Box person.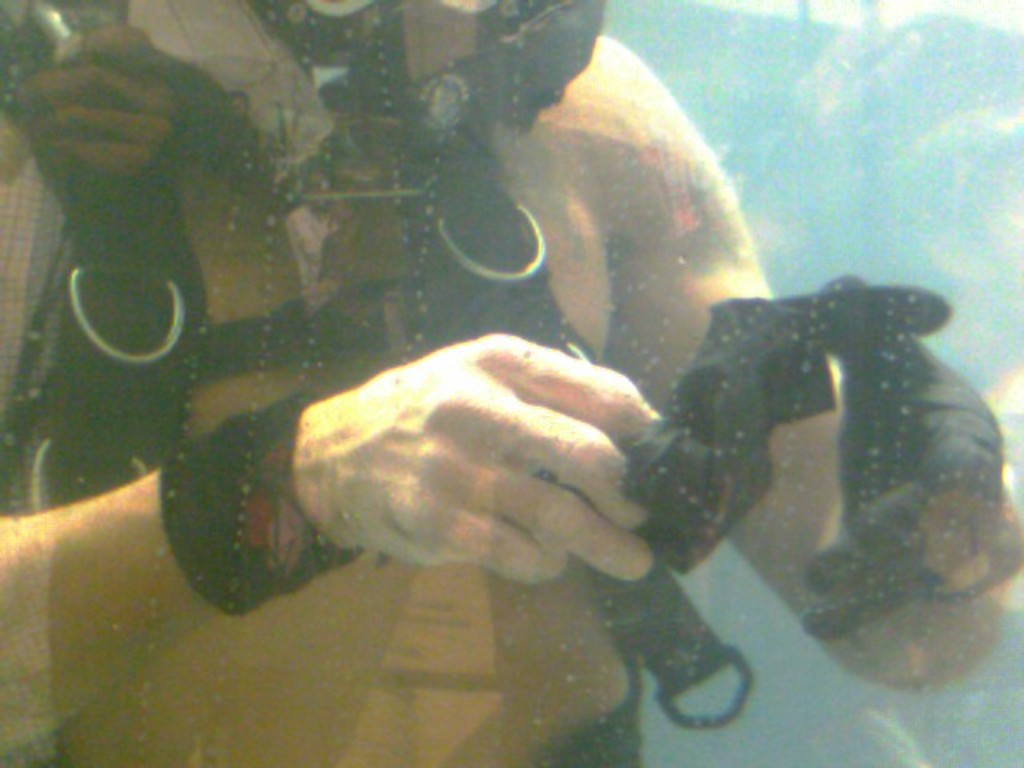
detection(0, 0, 1018, 766).
